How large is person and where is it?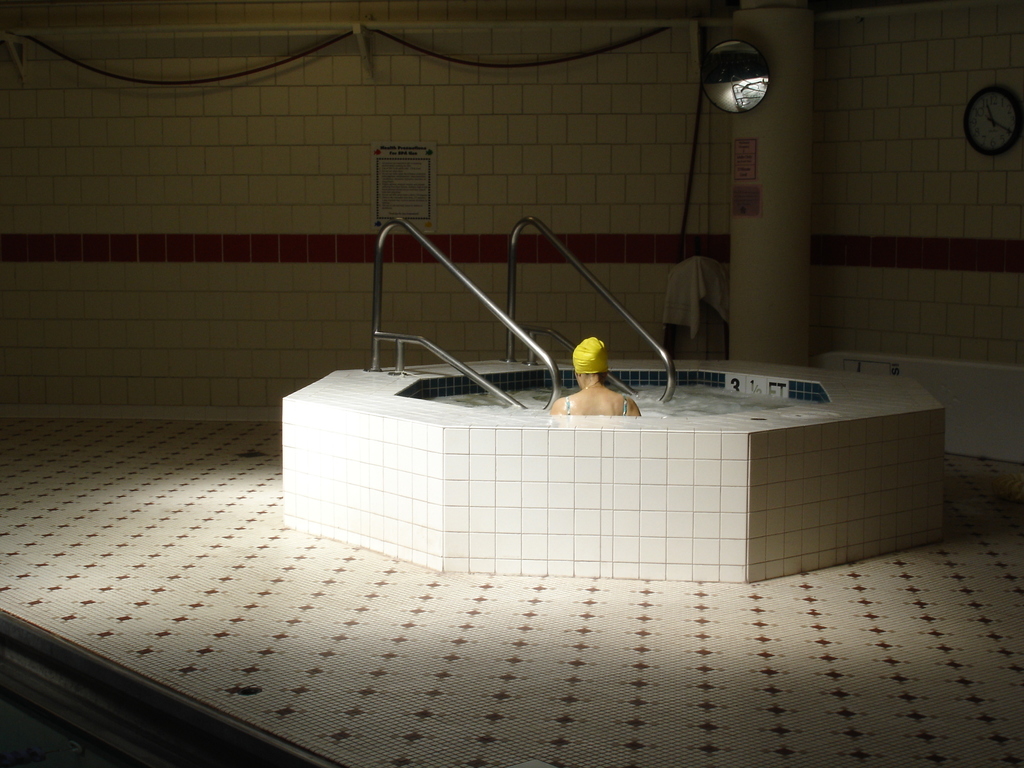
Bounding box: [x1=544, y1=321, x2=648, y2=420].
